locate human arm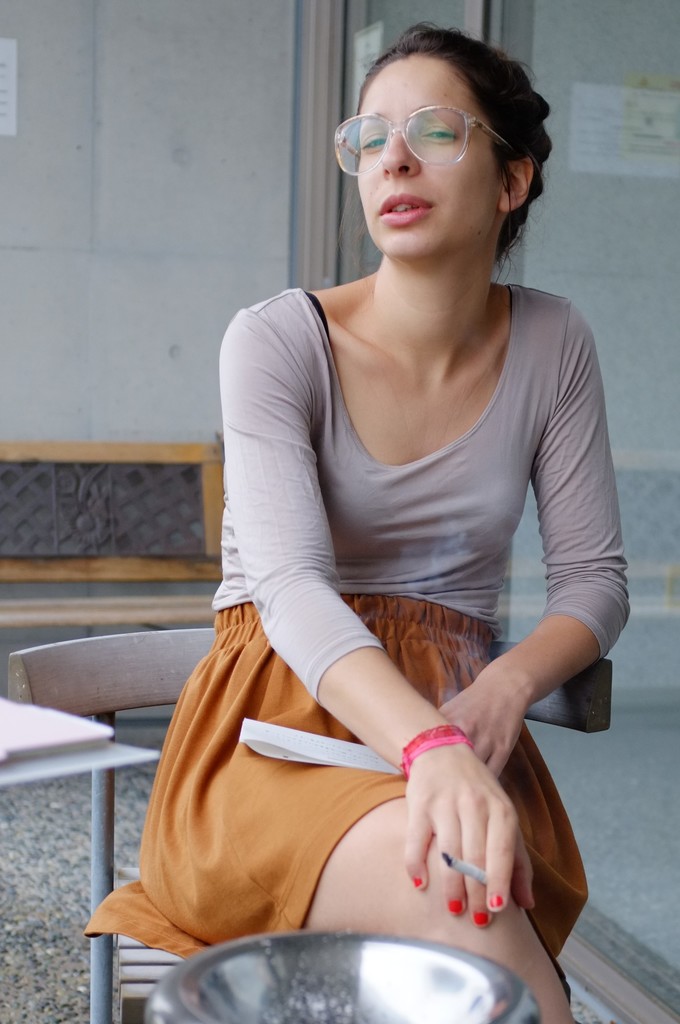
box=[217, 289, 537, 922]
